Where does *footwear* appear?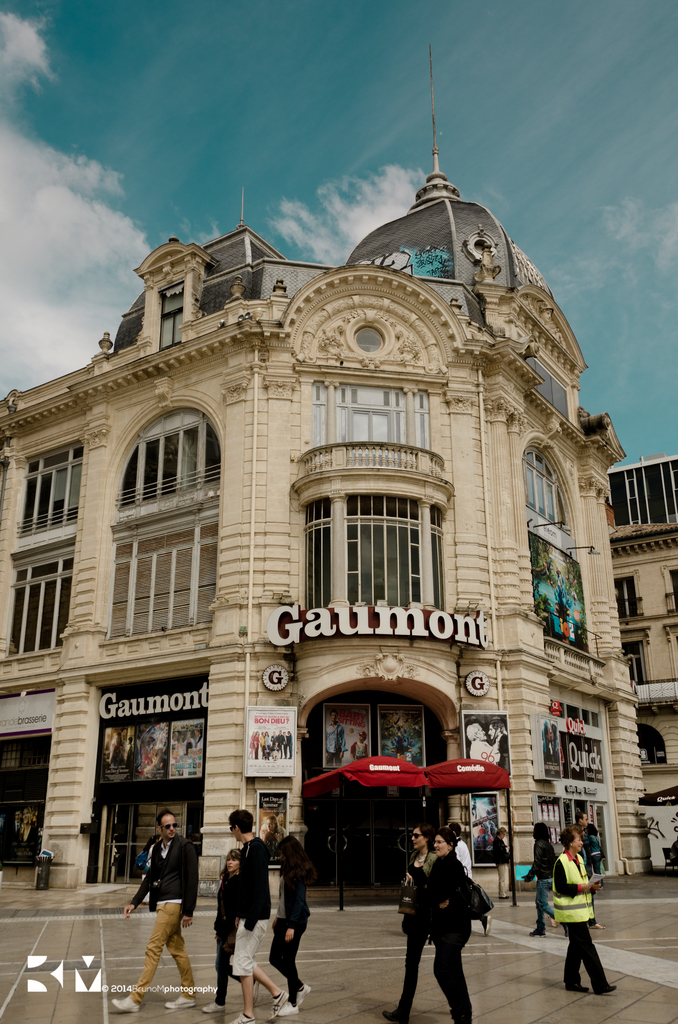
Appears at rect(290, 980, 308, 1008).
